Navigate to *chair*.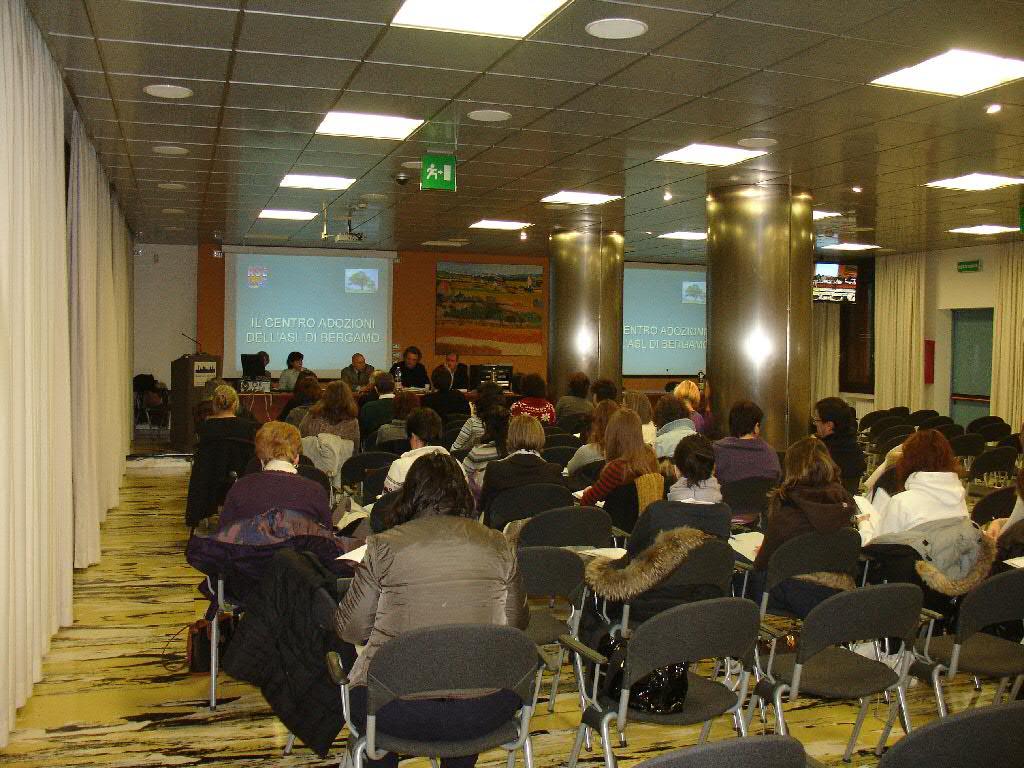
Navigation target: <box>925,416,956,435</box>.
